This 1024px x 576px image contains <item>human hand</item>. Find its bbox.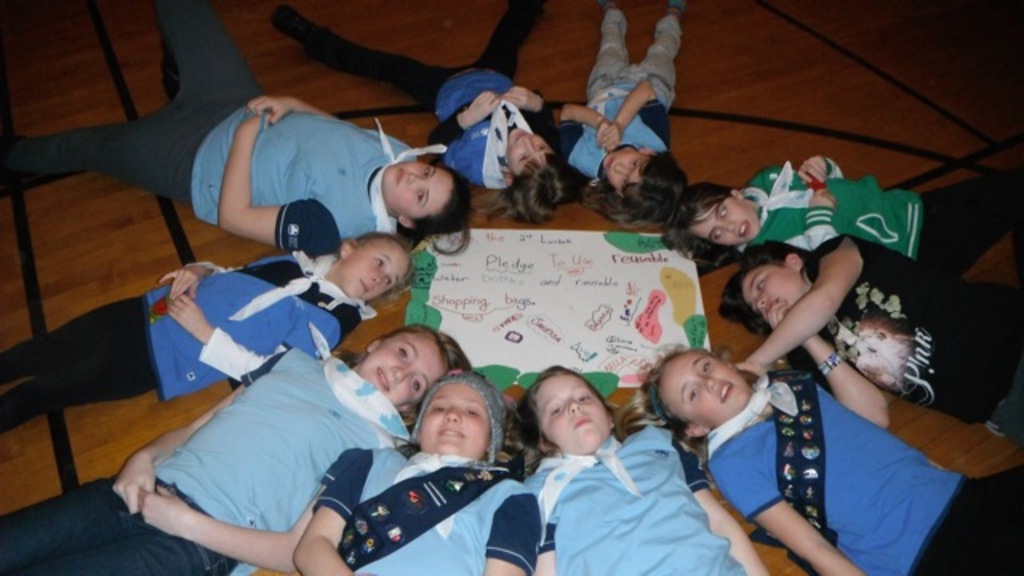
BBox(504, 83, 542, 112).
